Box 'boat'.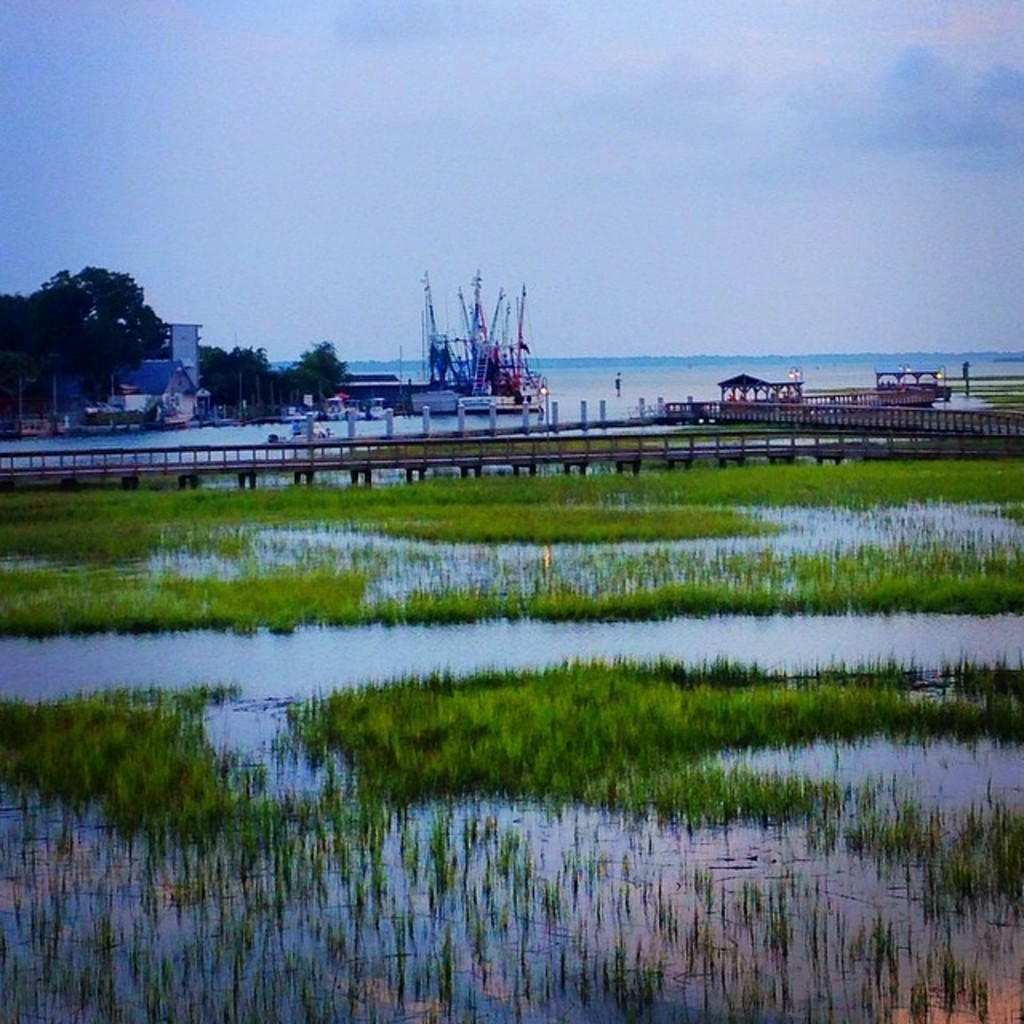
(349, 390, 397, 427).
